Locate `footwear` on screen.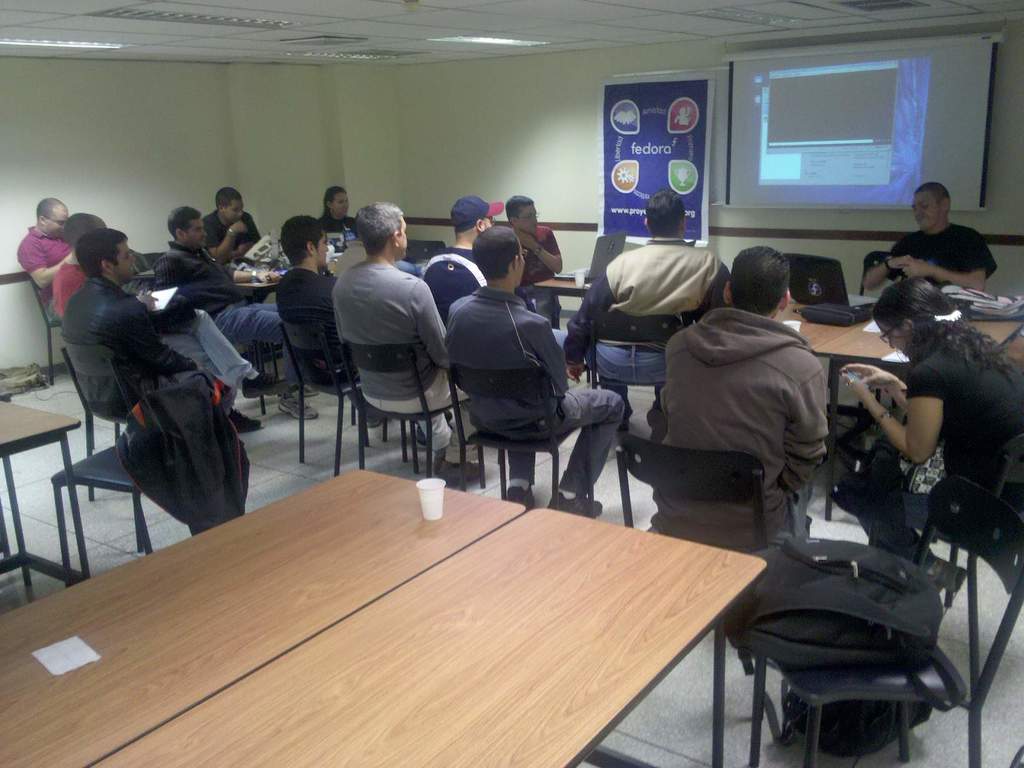
On screen at 414 429 430 449.
